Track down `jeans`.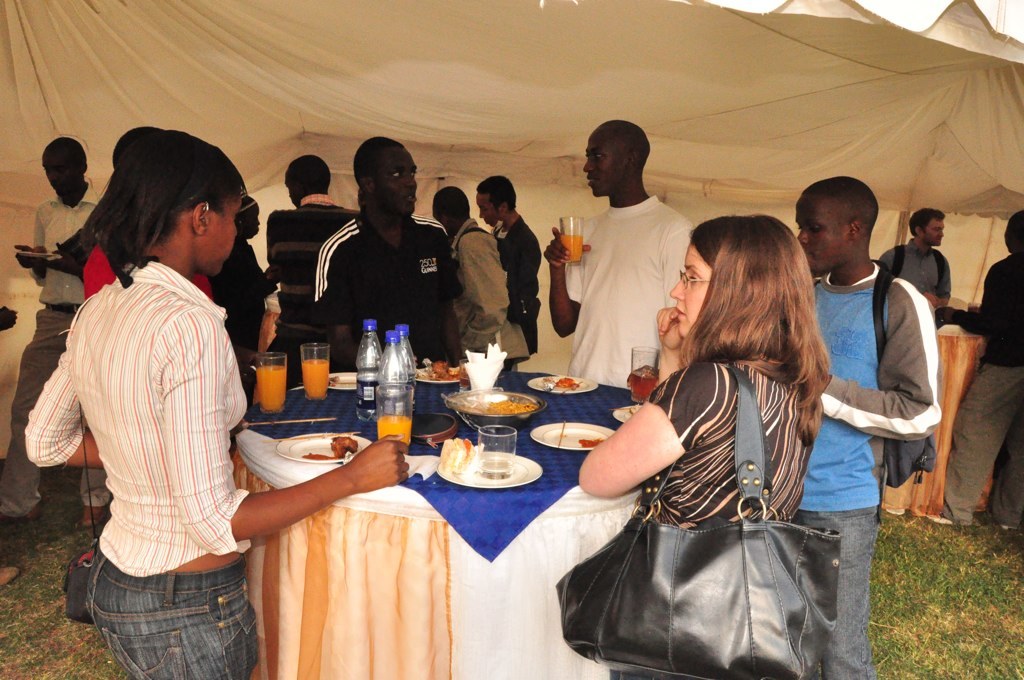
Tracked to l=0, t=308, r=79, b=510.
